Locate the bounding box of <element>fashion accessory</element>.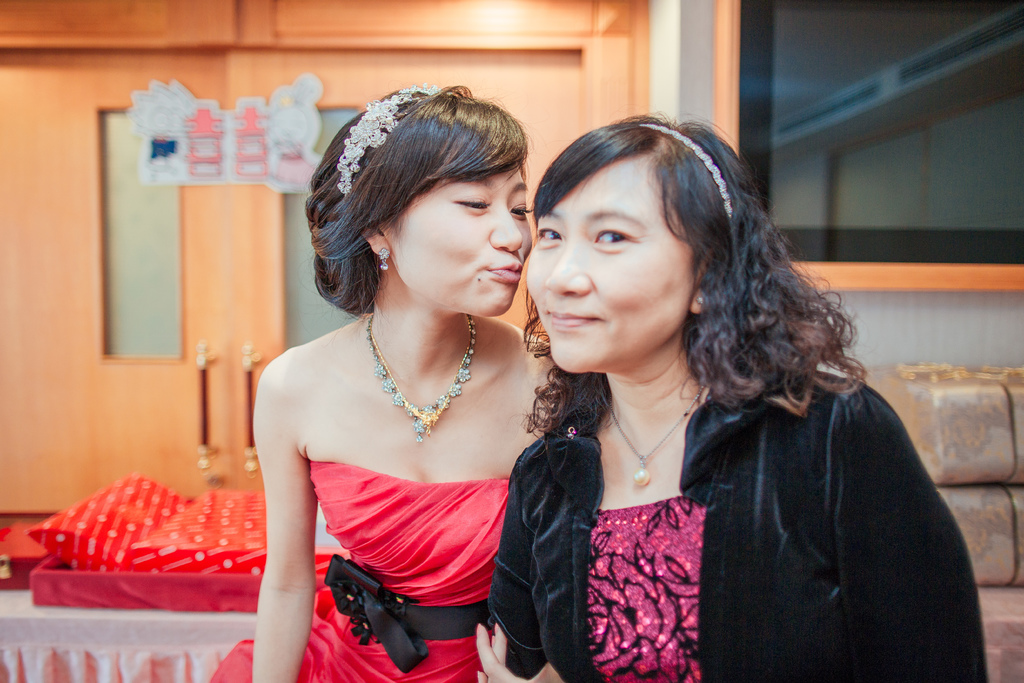
Bounding box: {"left": 375, "top": 250, "right": 391, "bottom": 269}.
